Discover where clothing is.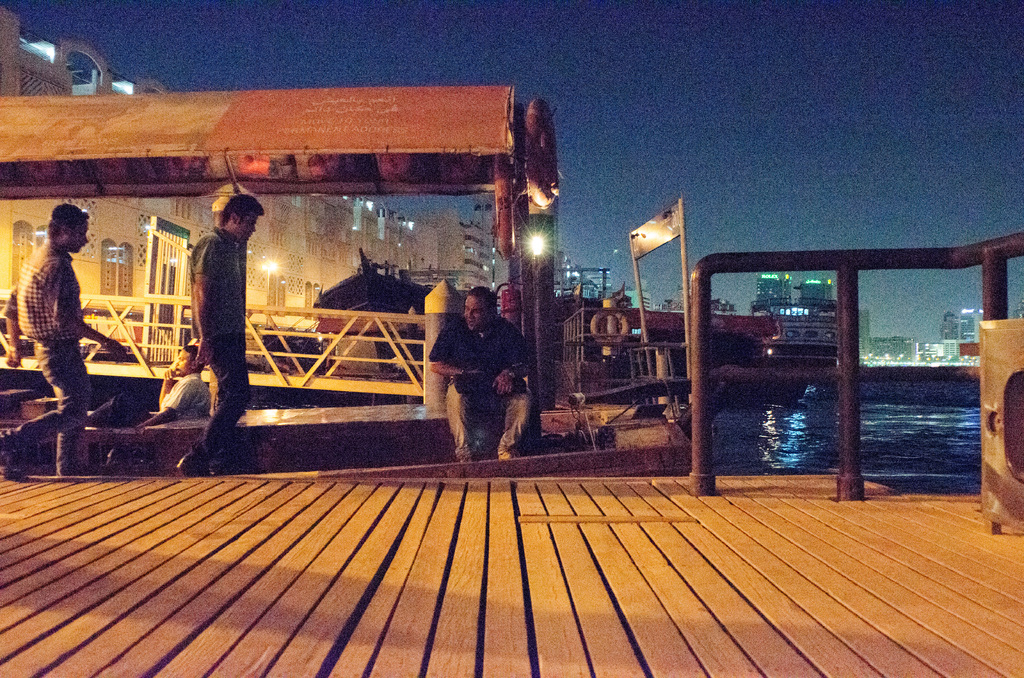
Discovered at x1=180, y1=226, x2=243, y2=465.
